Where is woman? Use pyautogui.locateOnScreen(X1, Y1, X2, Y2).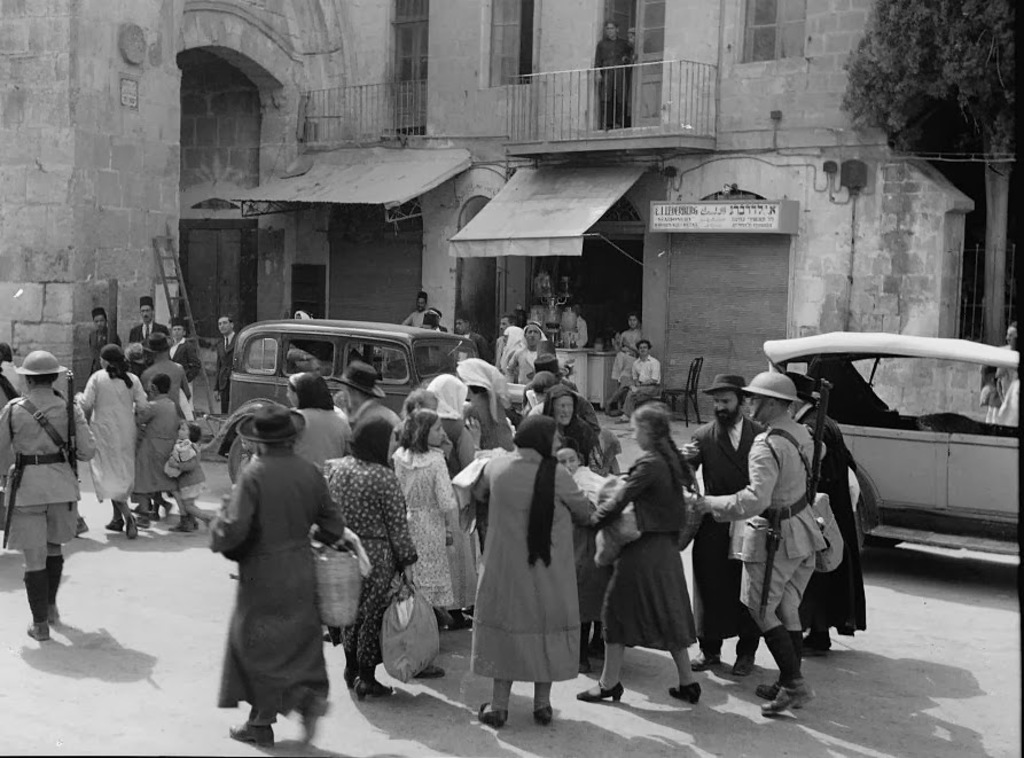
pyautogui.locateOnScreen(455, 357, 515, 556).
